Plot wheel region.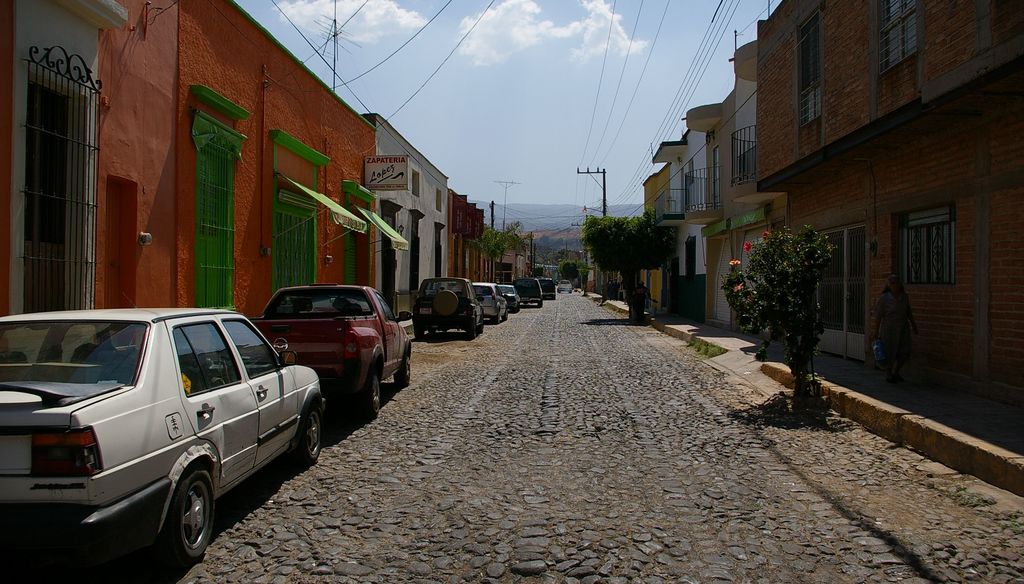
Plotted at rect(493, 307, 499, 323).
